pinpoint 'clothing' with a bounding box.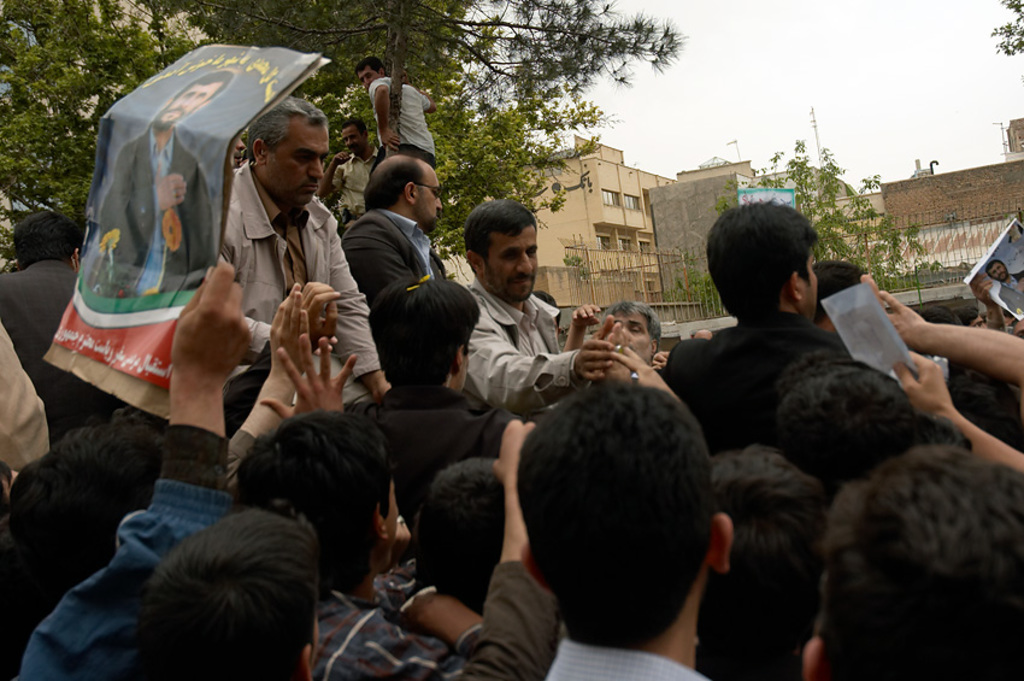
(301, 535, 570, 680).
